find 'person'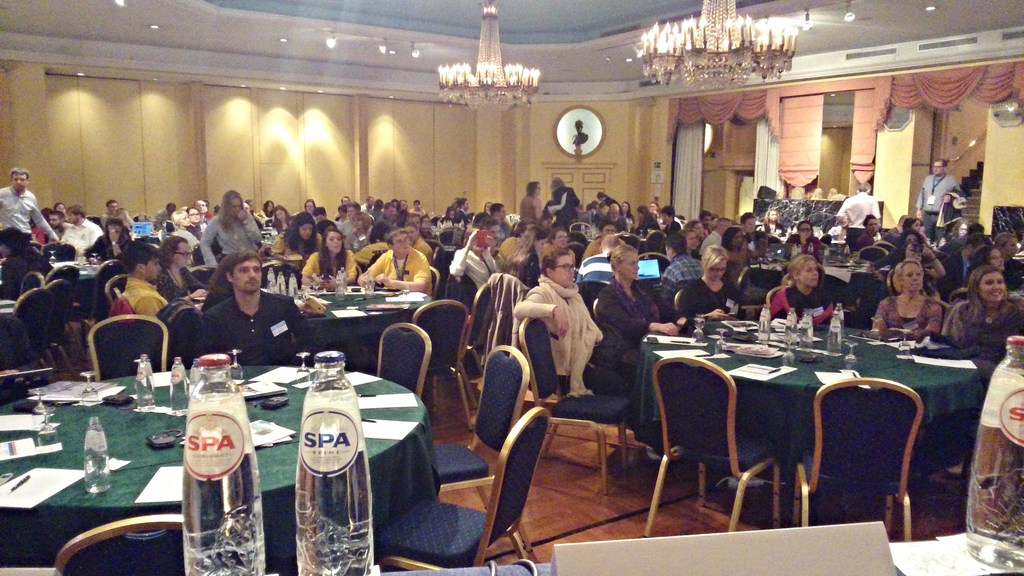
{"left": 781, "top": 249, "right": 849, "bottom": 340}
